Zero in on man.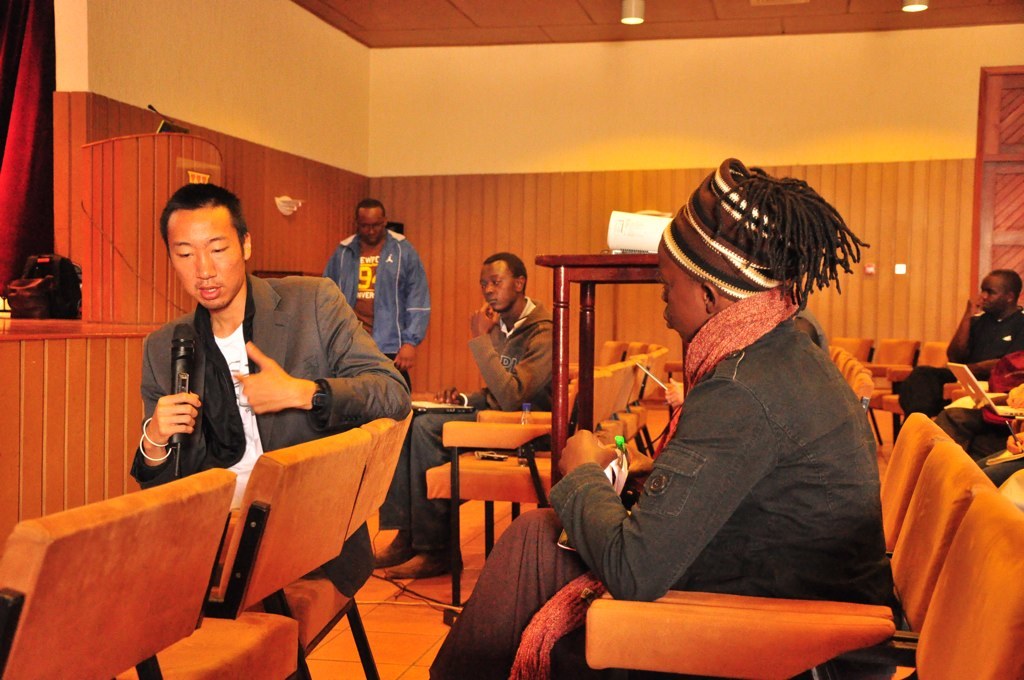
Zeroed in: x1=400 y1=245 x2=563 y2=573.
